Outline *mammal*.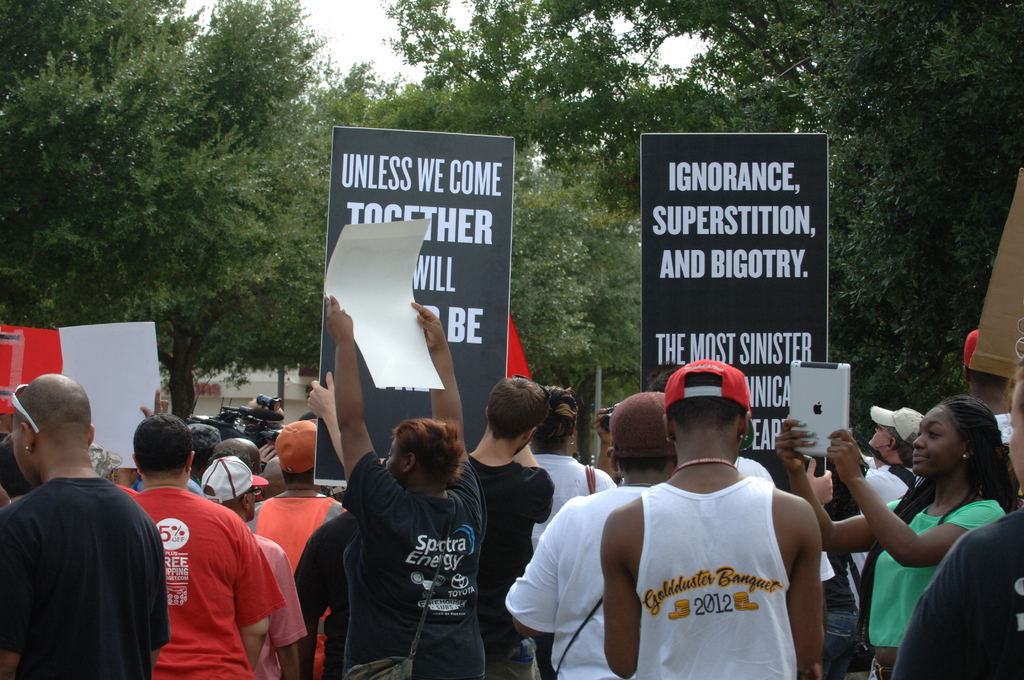
Outline: (285, 370, 470, 679).
